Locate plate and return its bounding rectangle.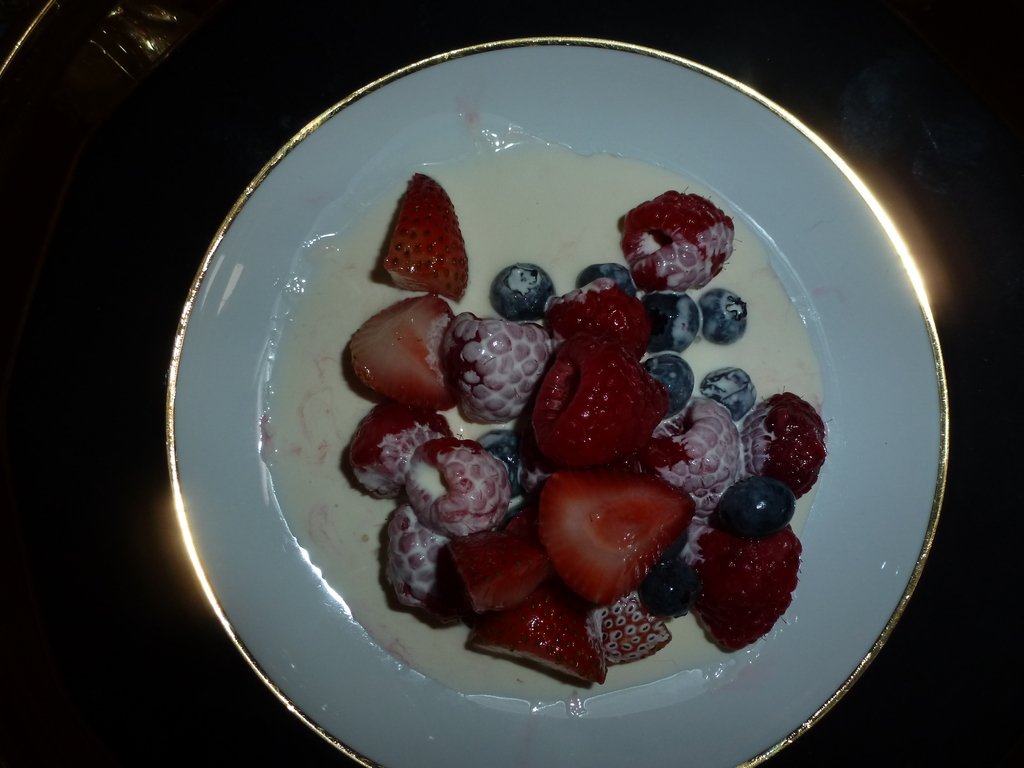
{"x1": 157, "y1": 0, "x2": 964, "y2": 767}.
